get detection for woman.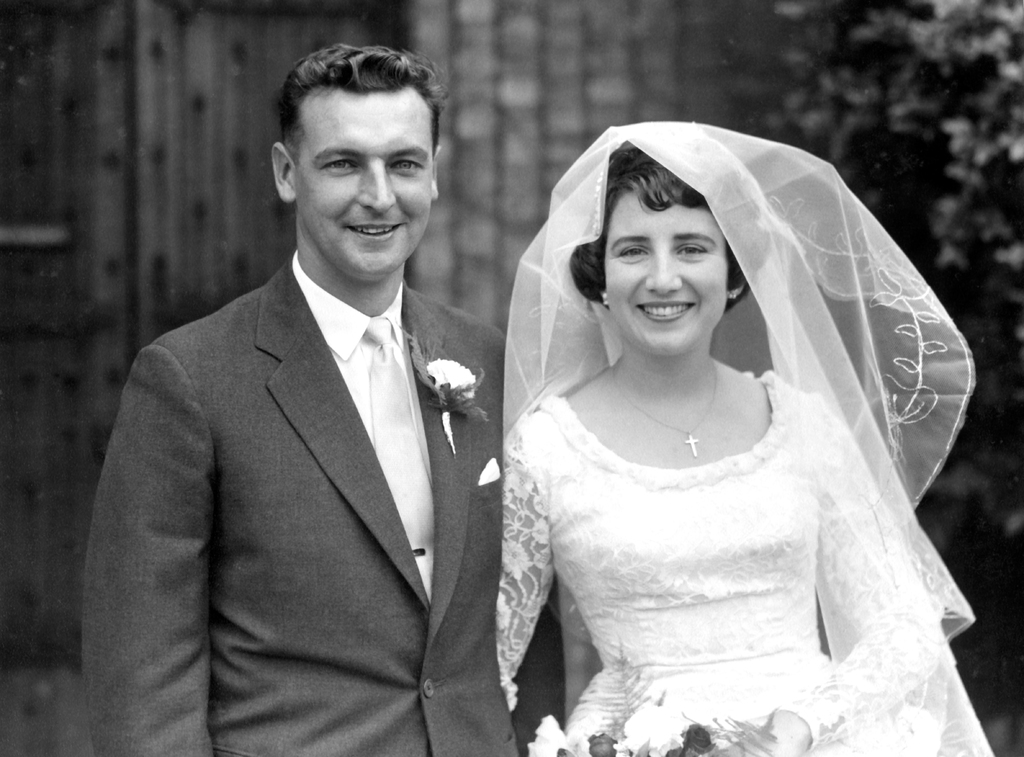
Detection: 452:113:984:756.
